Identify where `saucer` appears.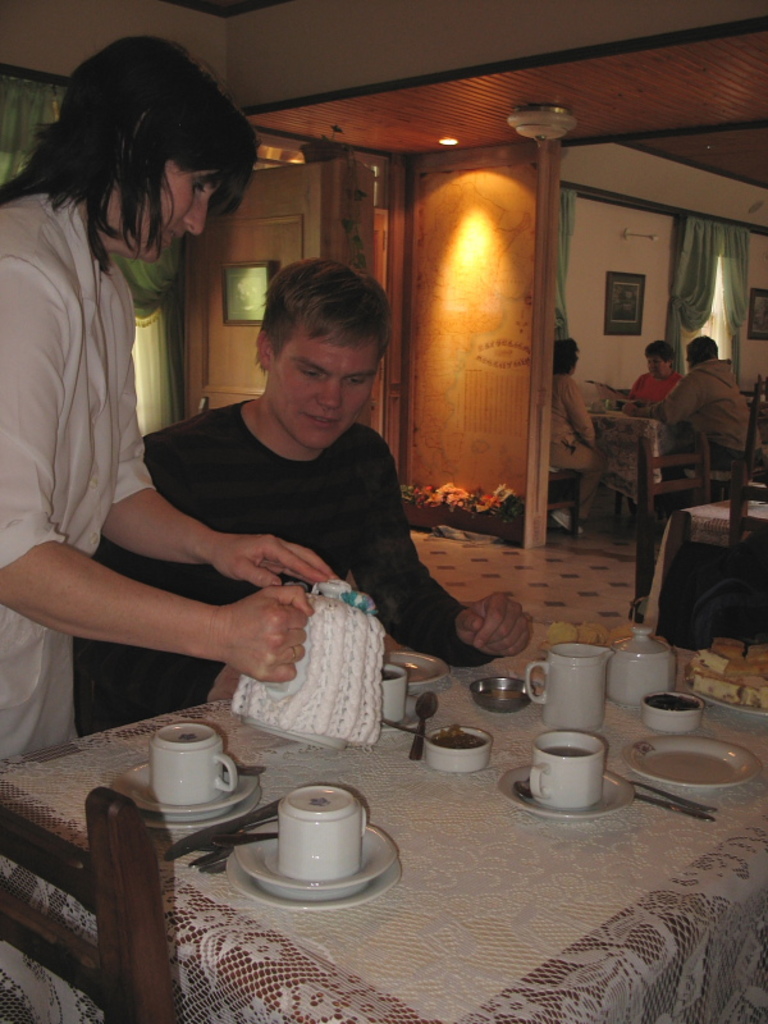
Appears at bbox=(104, 760, 261, 813).
